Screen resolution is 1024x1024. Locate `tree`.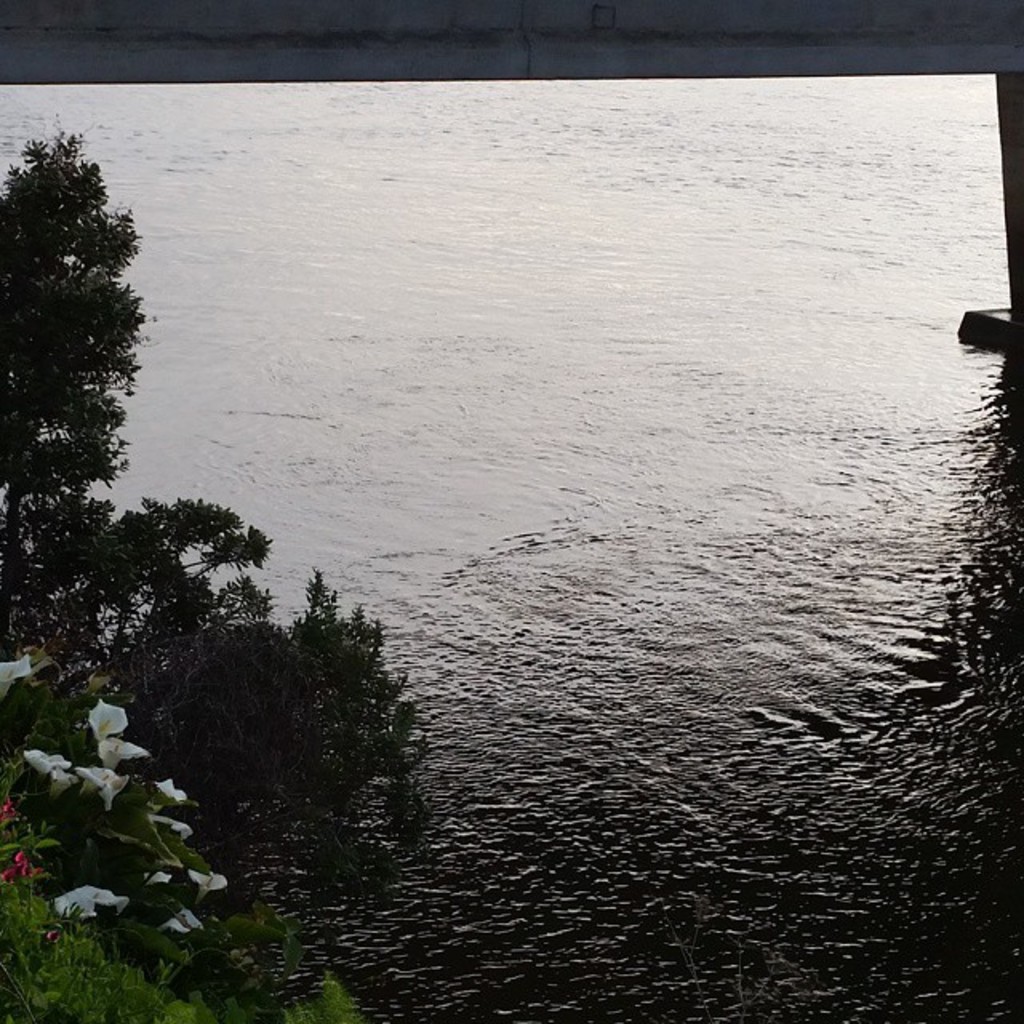
(x1=0, y1=128, x2=429, y2=1022).
